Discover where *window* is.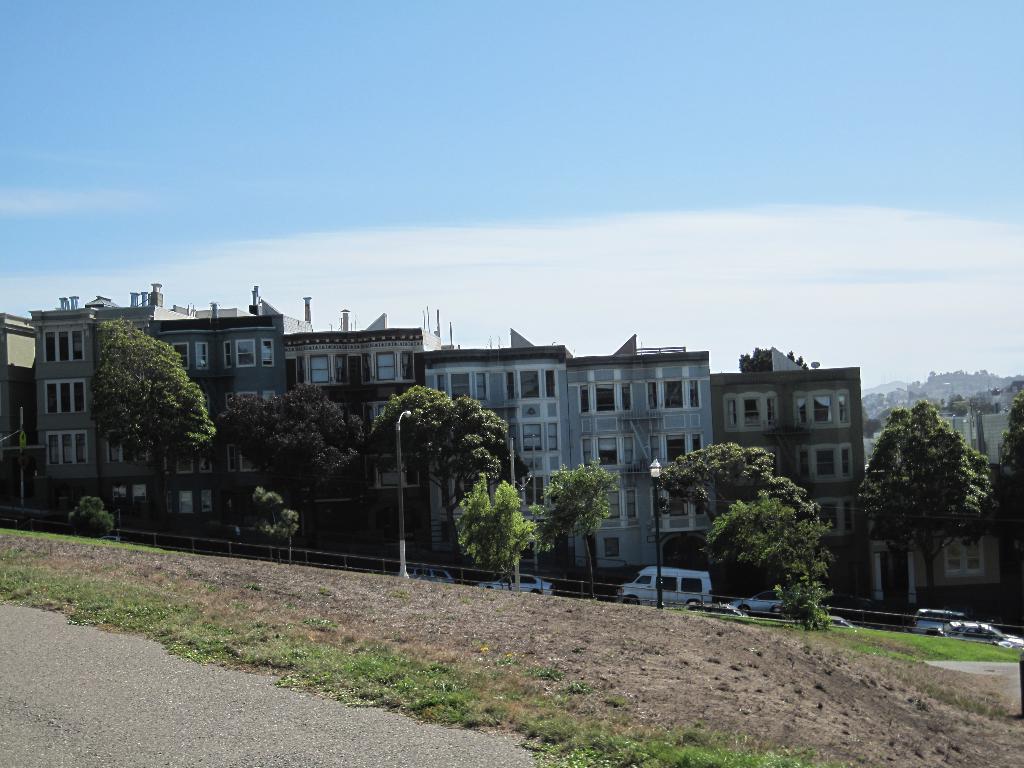
Discovered at locate(580, 381, 632, 410).
